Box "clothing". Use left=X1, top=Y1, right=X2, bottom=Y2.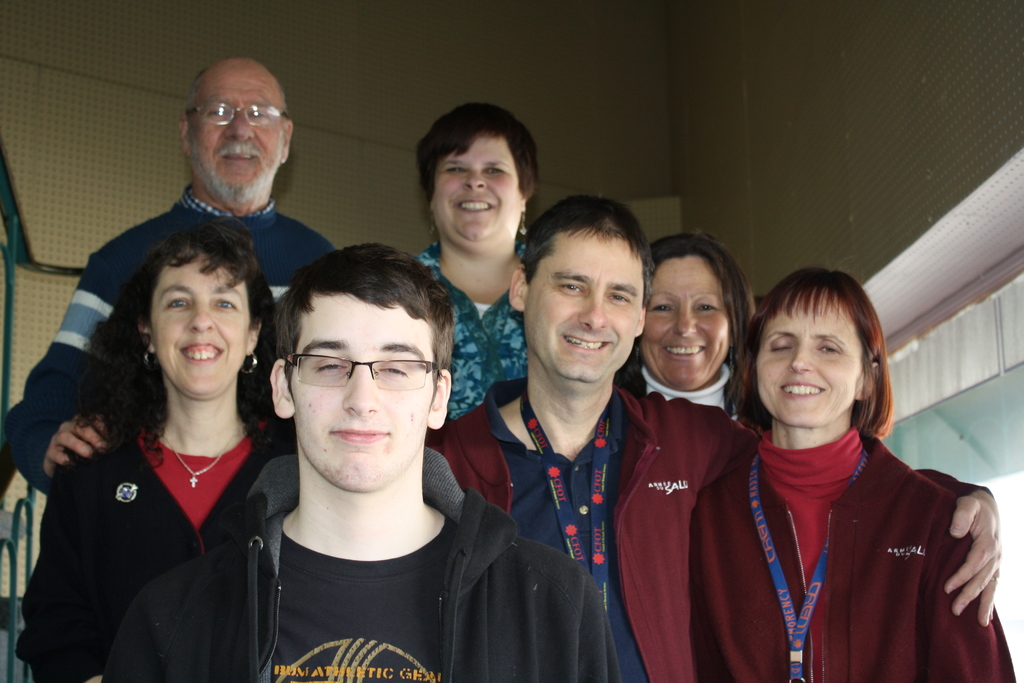
left=107, top=462, right=625, bottom=682.
